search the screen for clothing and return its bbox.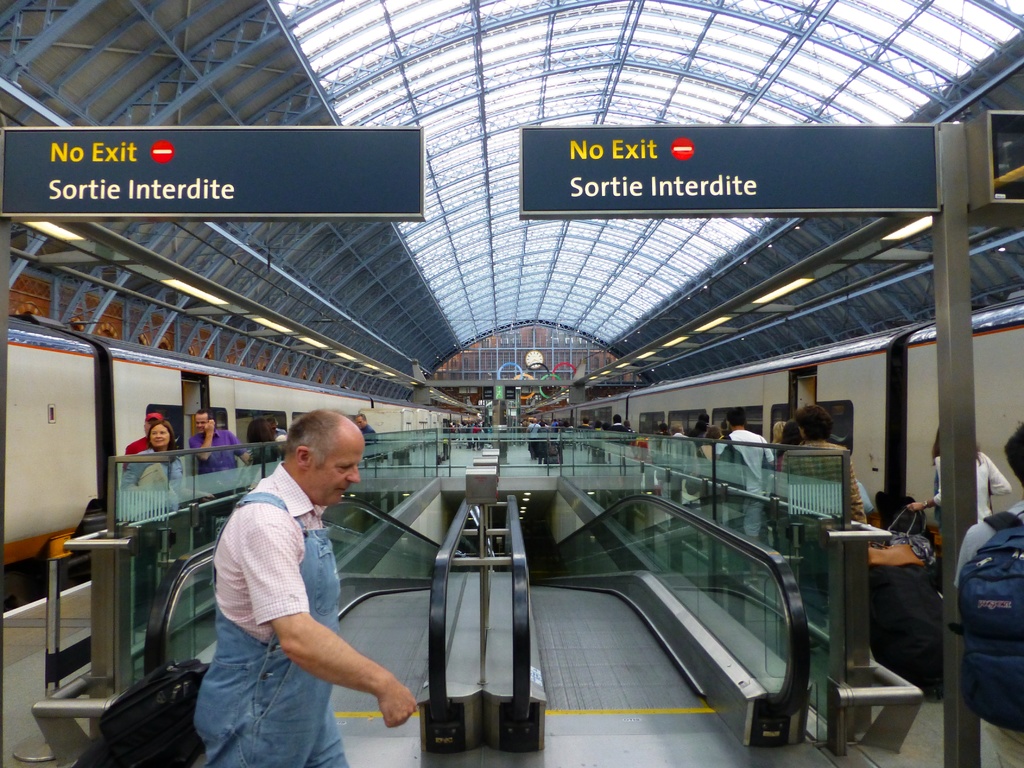
Found: [116, 448, 184, 512].
